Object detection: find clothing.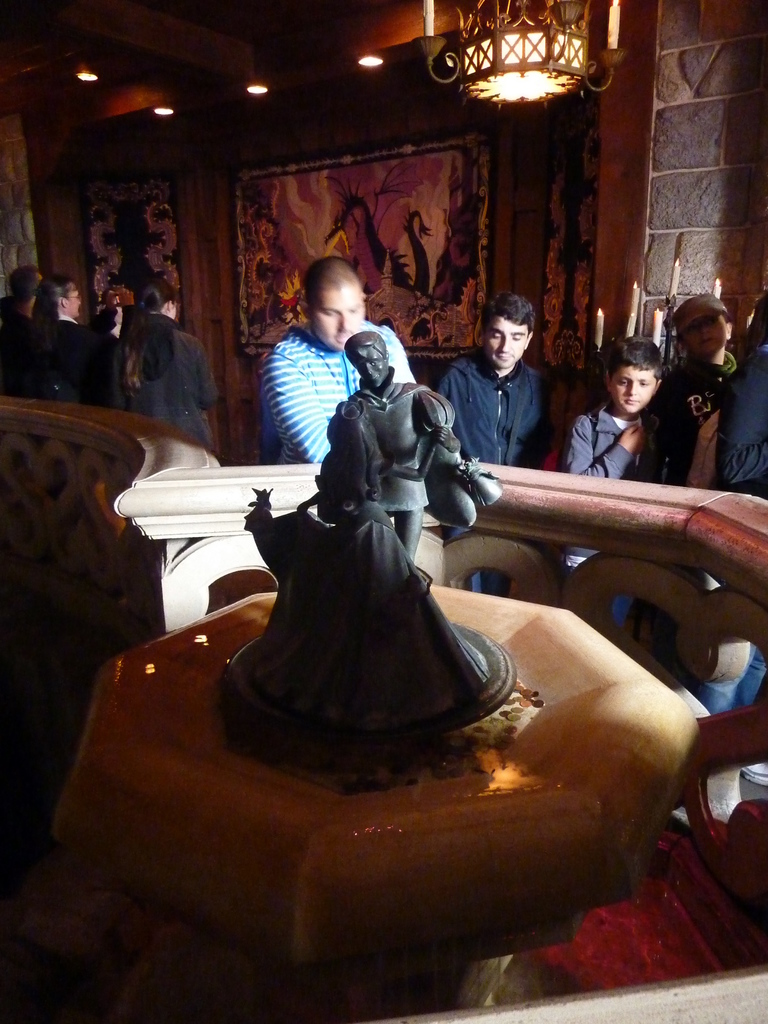
436,358,541,599.
